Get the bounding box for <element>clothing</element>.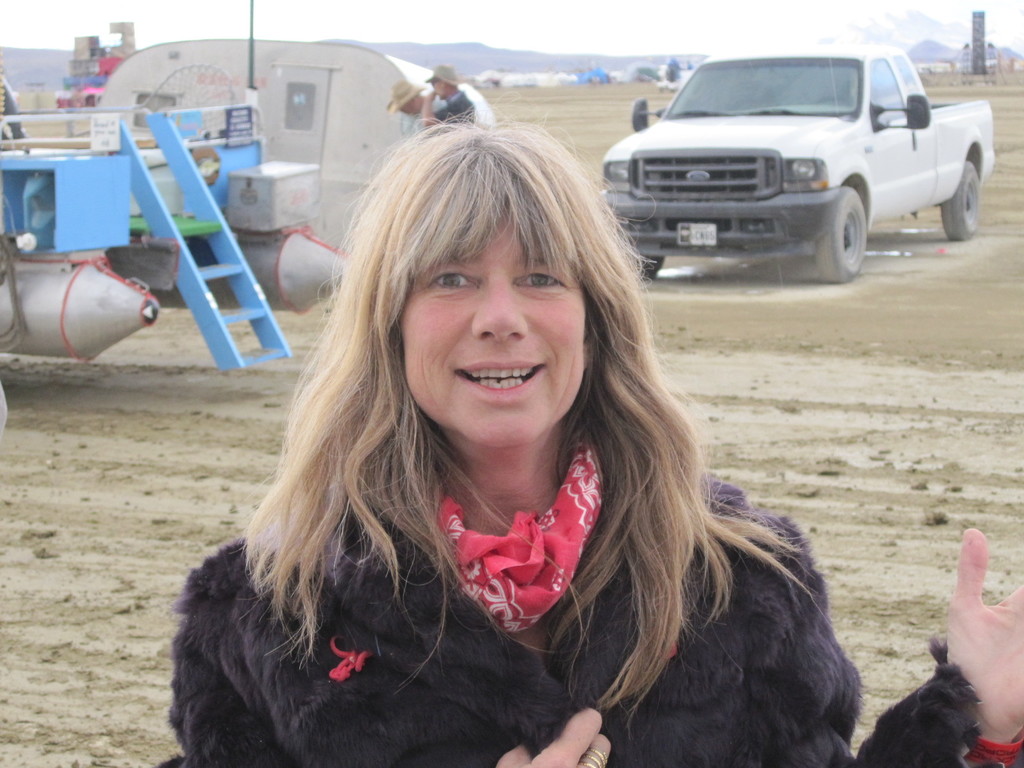
crop(387, 111, 439, 150).
